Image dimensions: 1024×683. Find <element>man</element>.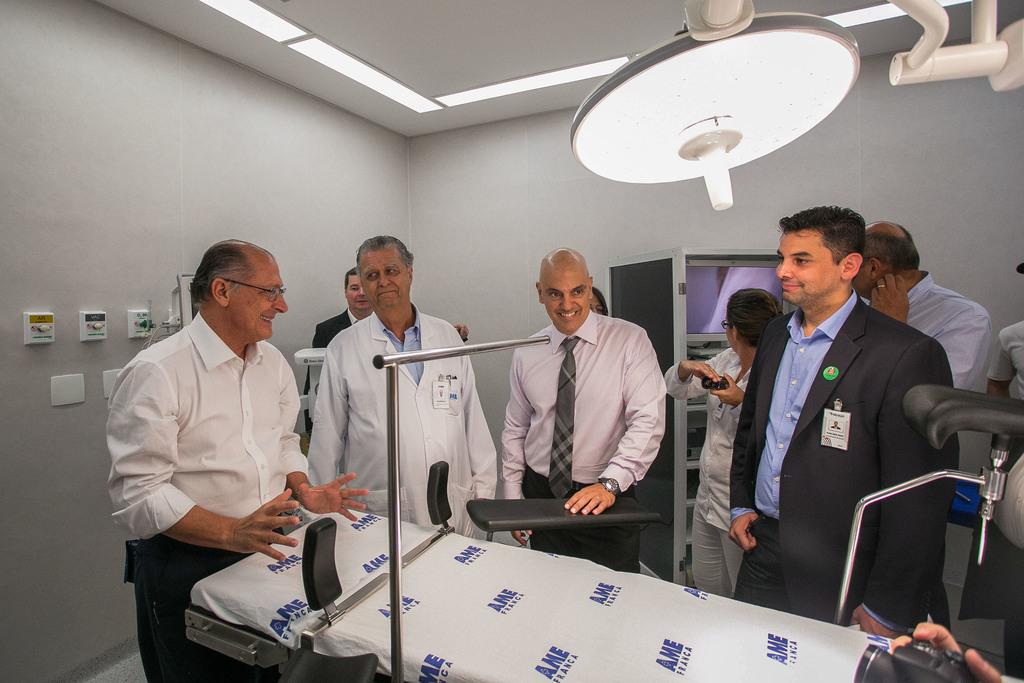
box(669, 291, 787, 592).
